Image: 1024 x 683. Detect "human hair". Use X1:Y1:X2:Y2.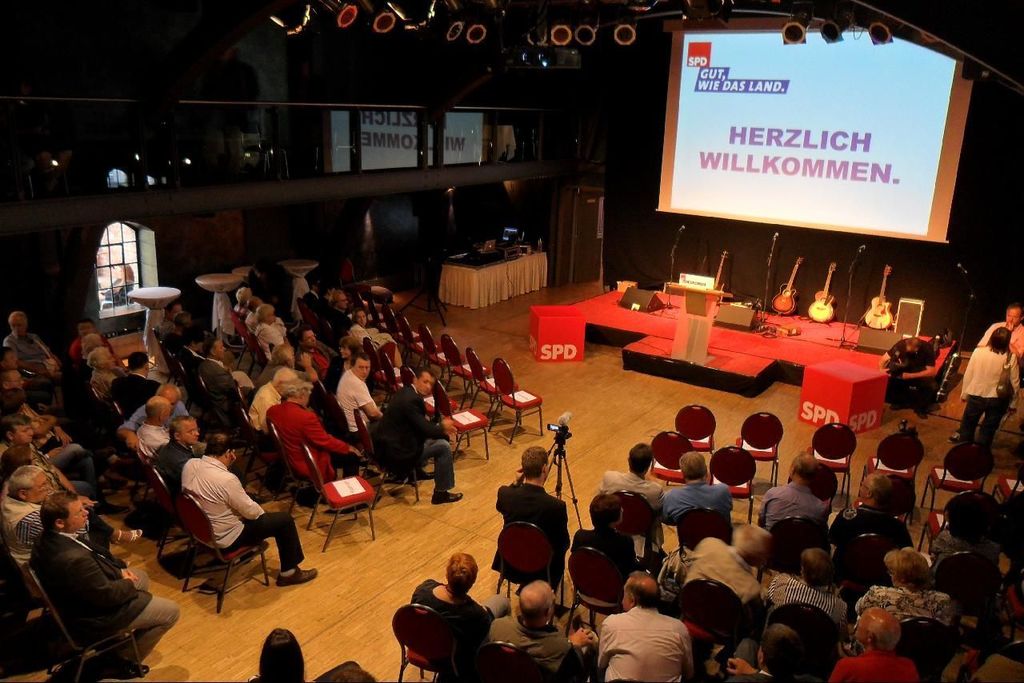
797:545:837:586.
